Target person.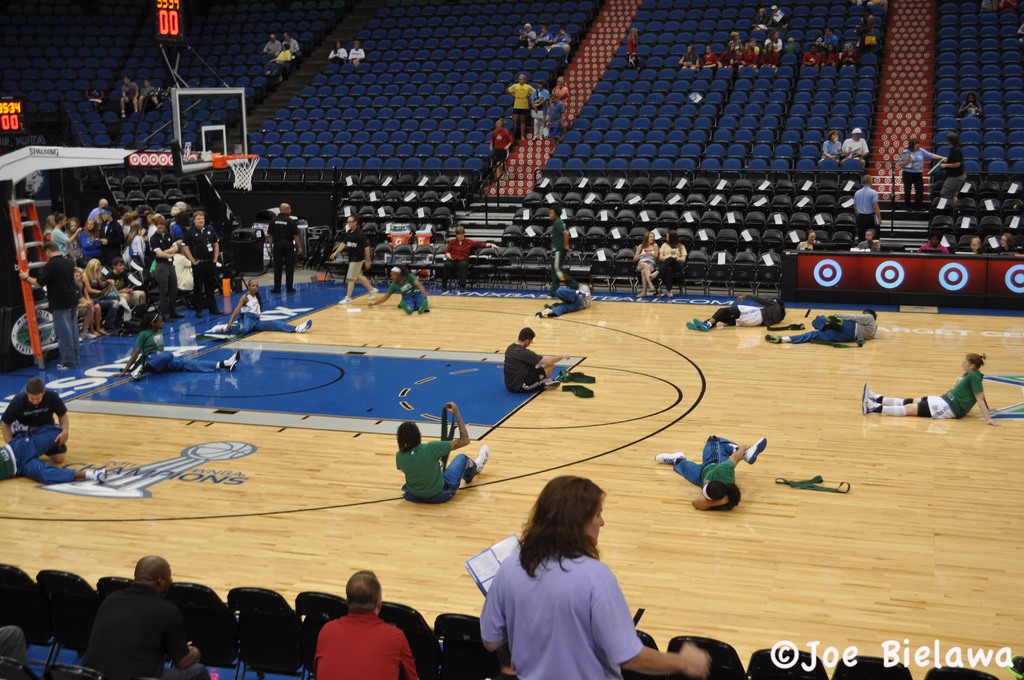
Target region: (264,31,276,55).
